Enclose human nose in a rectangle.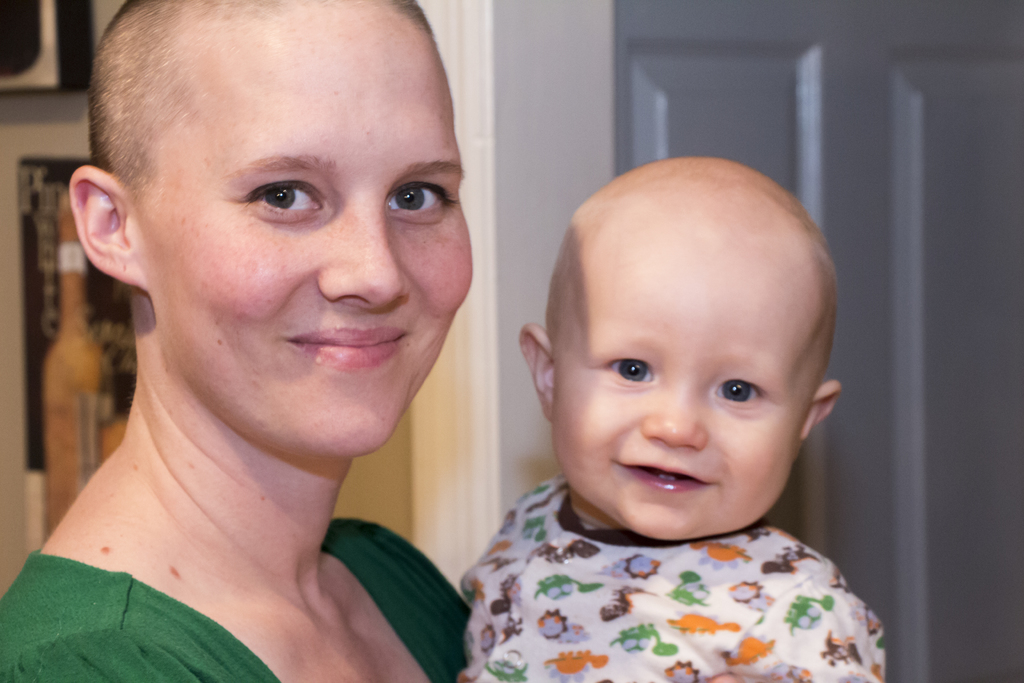
pyautogui.locateOnScreen(313, 199, 410, 311).
